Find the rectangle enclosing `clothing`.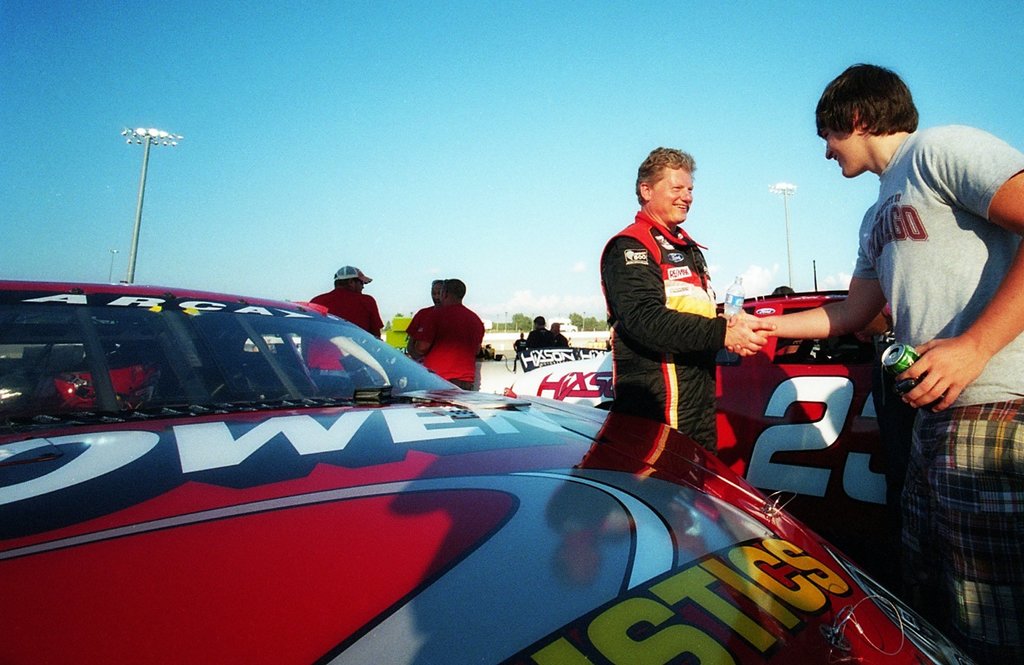
[423, 294, 486, 405].
